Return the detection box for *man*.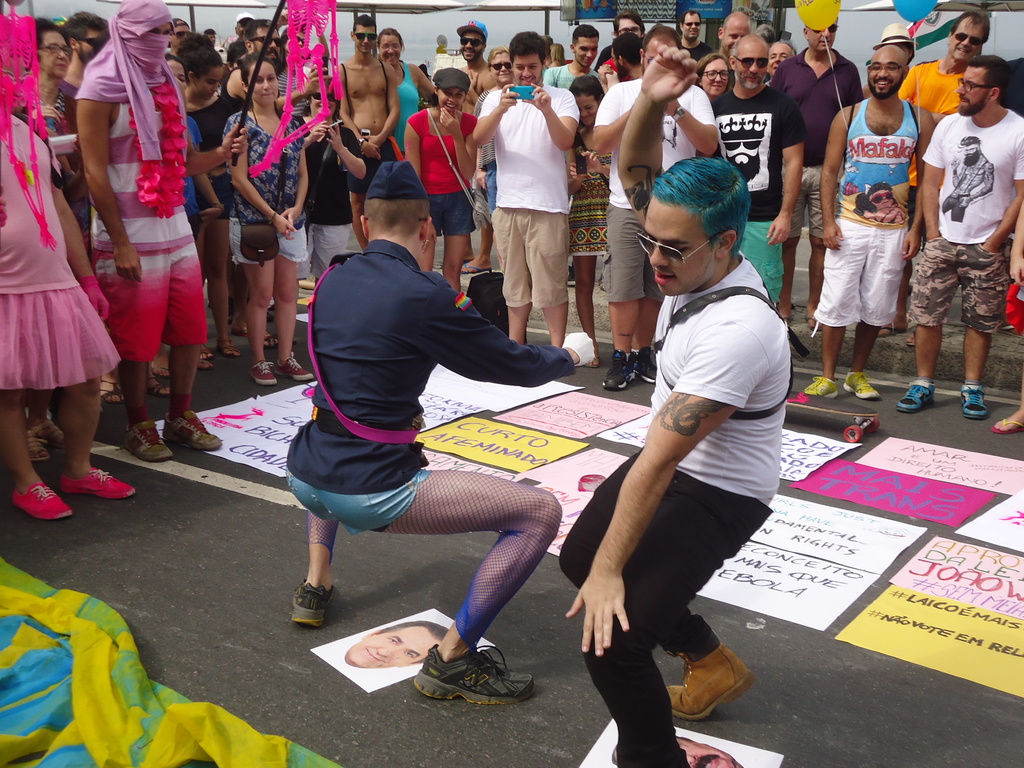
x1=800 y1=25 x2=938 y2=396.
